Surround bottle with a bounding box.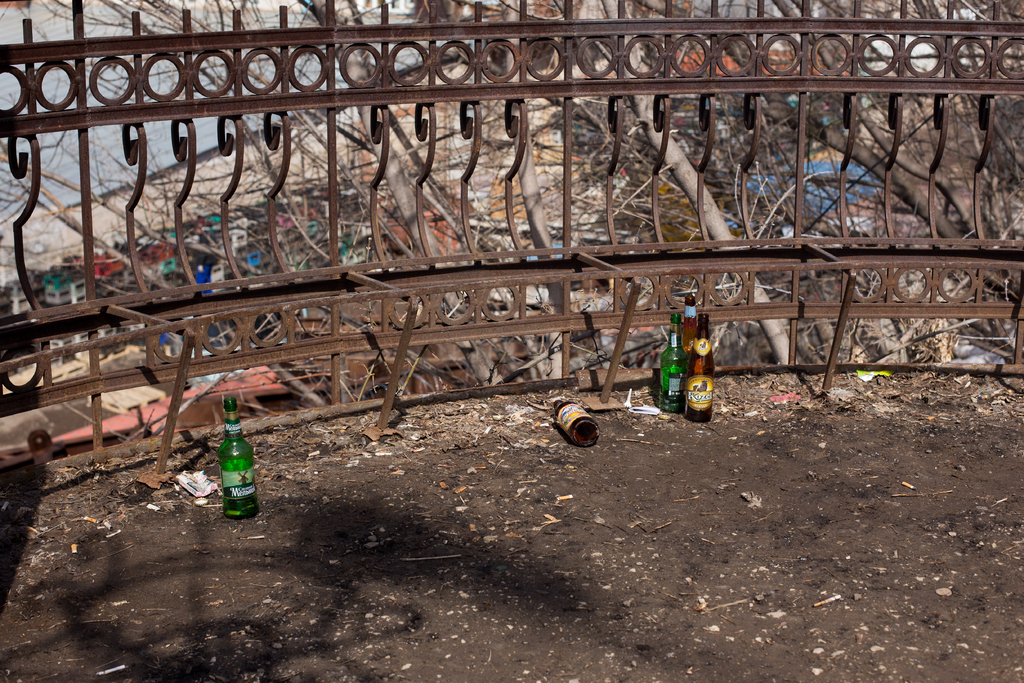
x1=661 y1=311 x2=685 y2=415.
